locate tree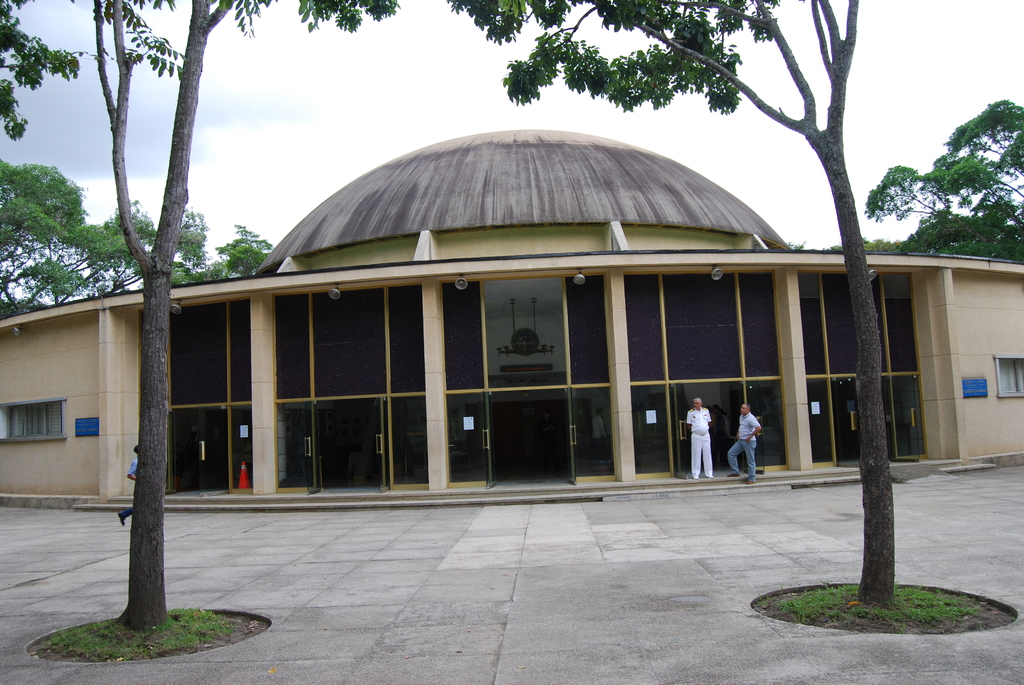
bbox=(49, 196, 143, 293)
